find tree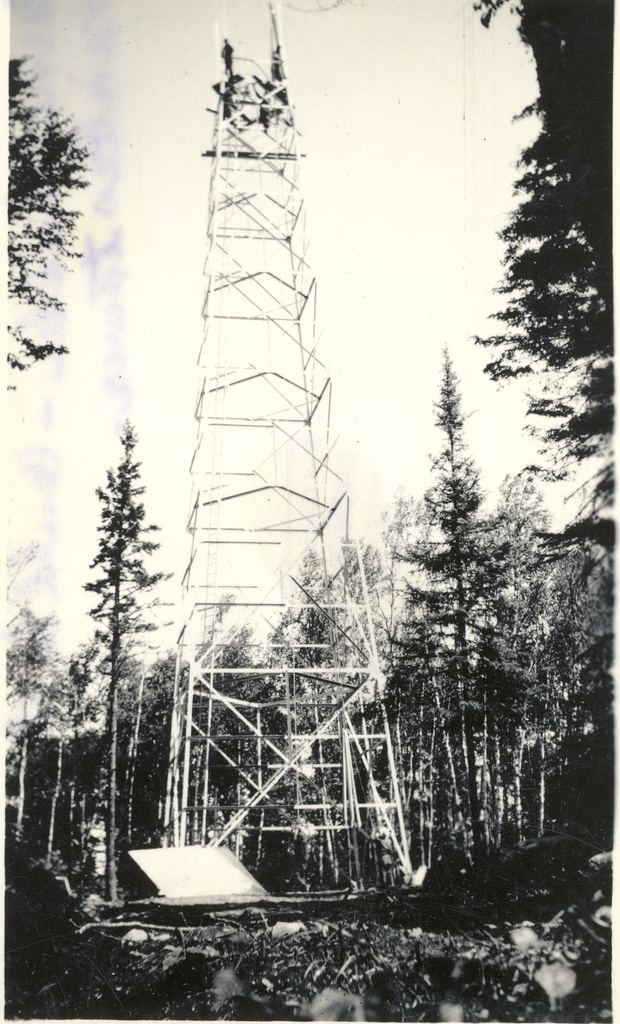
<bbox>459, 0, 619, 534</bbox>
